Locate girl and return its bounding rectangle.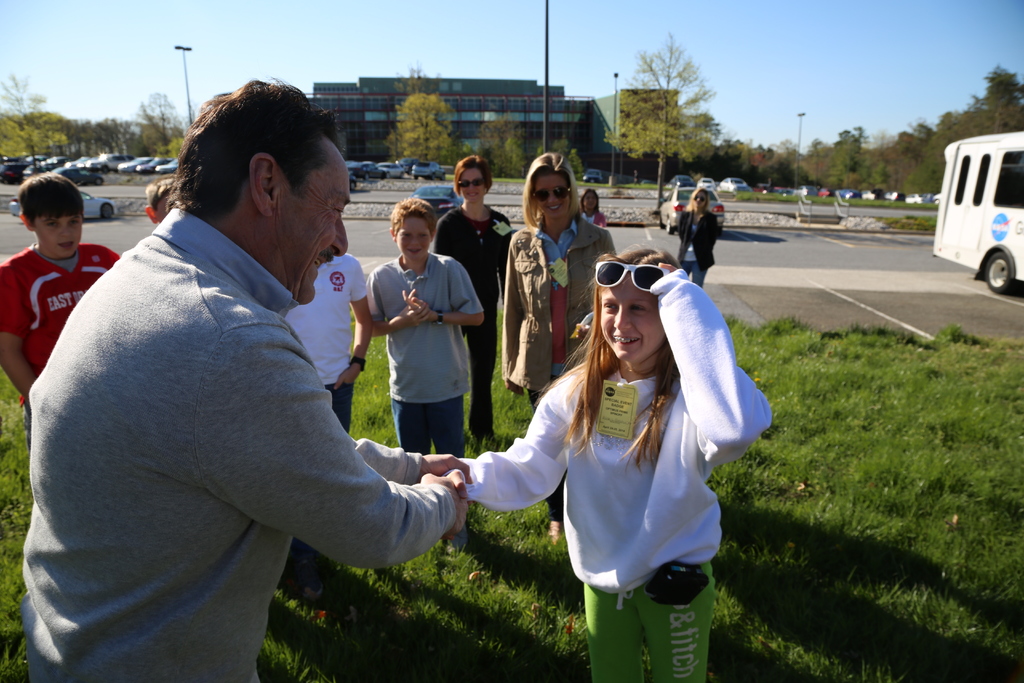
503:152:617:541.
